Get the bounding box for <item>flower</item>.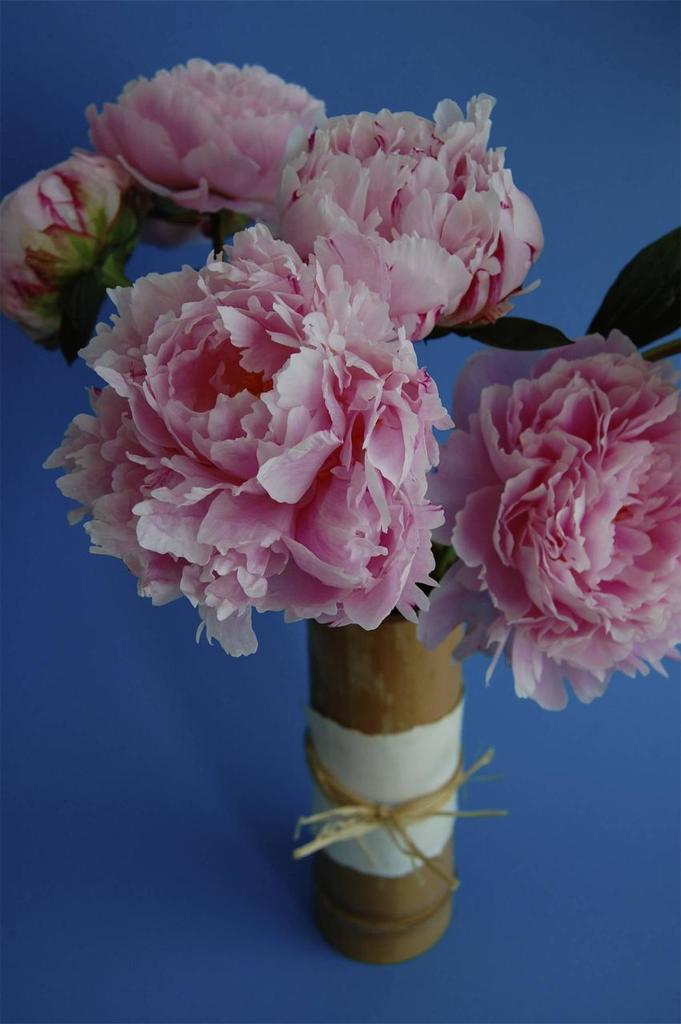
box=[442, 318, 667, 730].
